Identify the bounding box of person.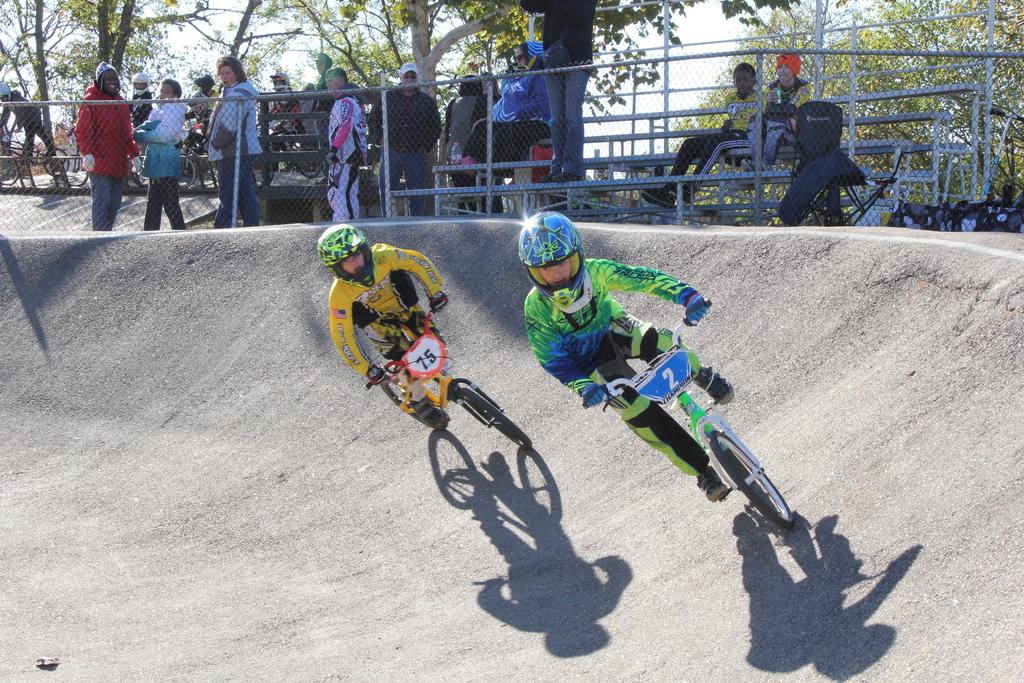
(left=317, top=222, right=442, bottom=434).
